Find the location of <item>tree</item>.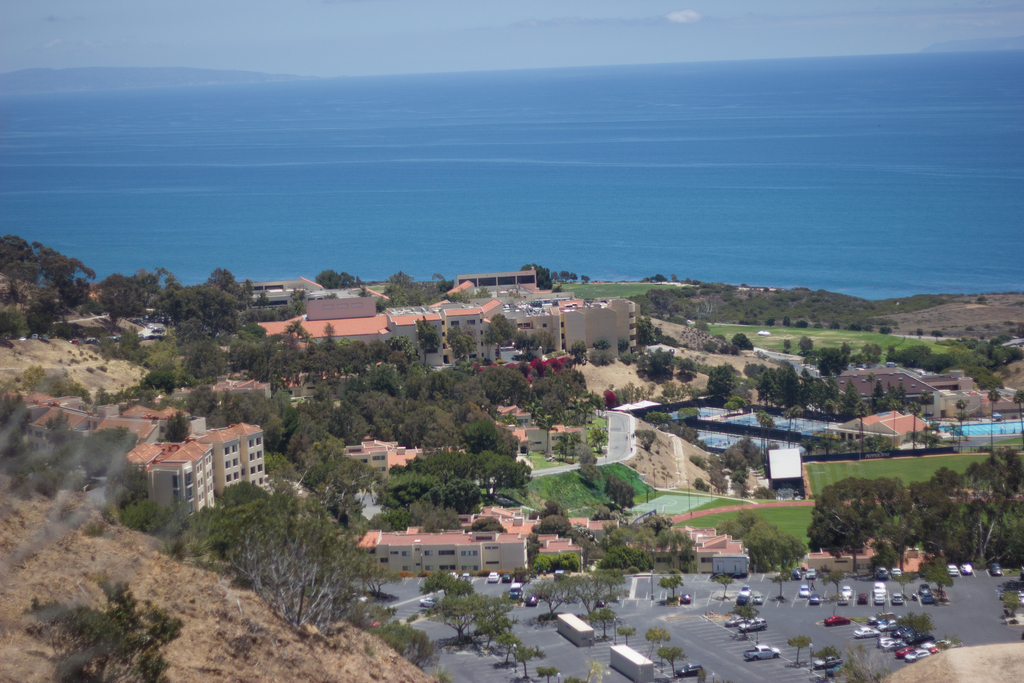
Location: 518:265:554:289.
